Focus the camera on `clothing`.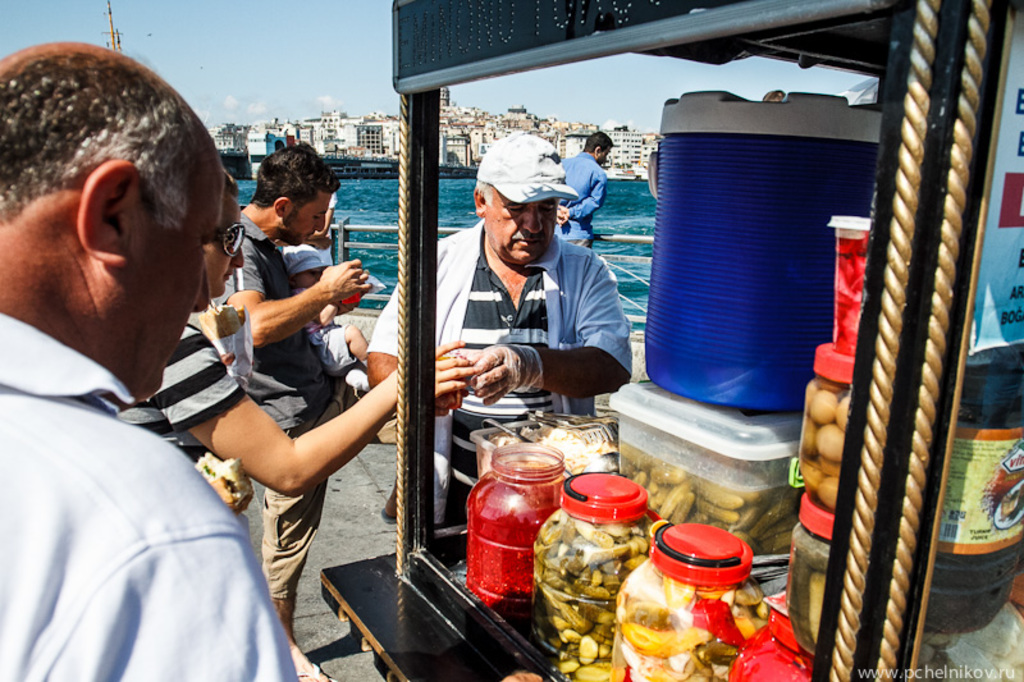
Focus region: 553 154 611 251.
